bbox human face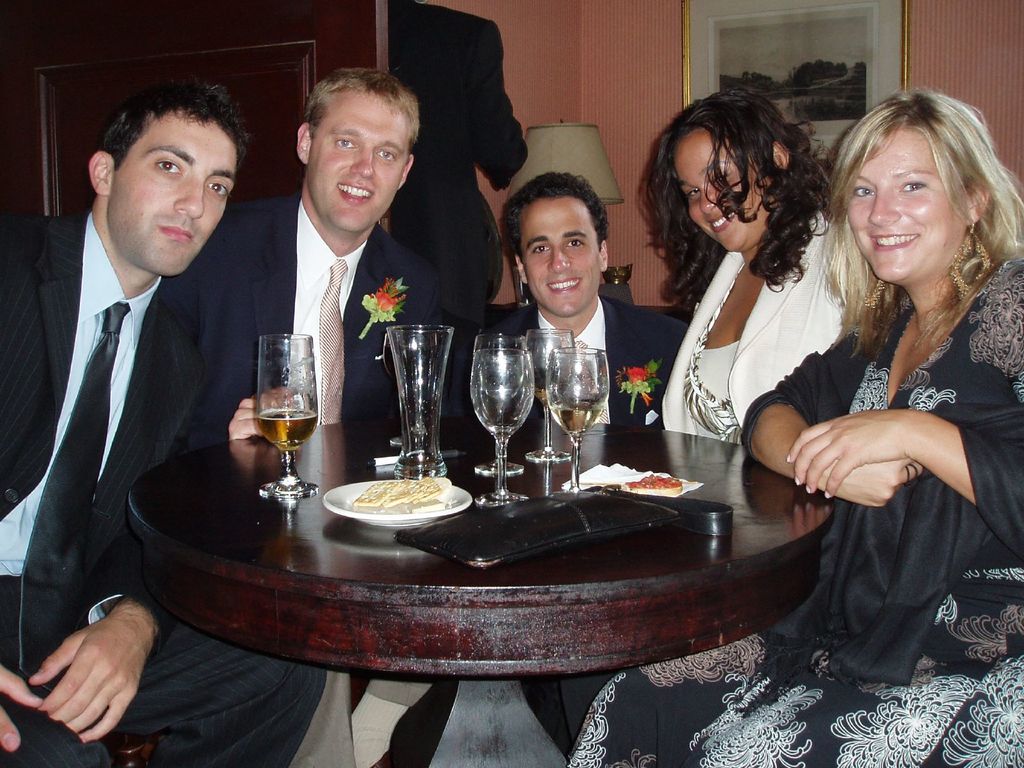
x1=669 y1=137 x2=778 y2=256
